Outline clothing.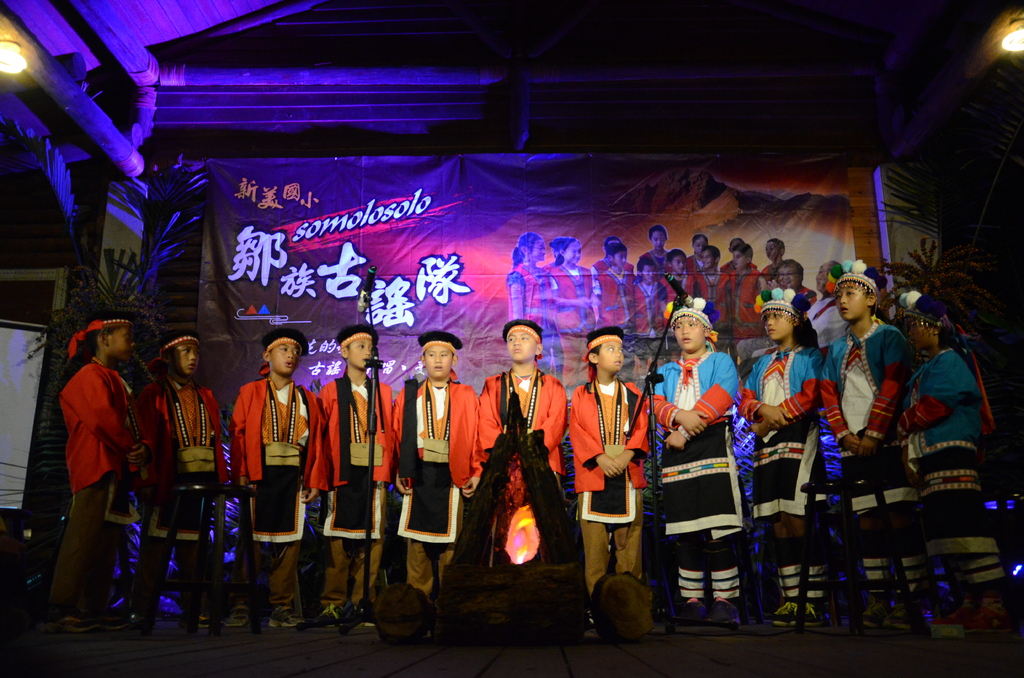
Outline: locate(461, 359, 566, 645).
